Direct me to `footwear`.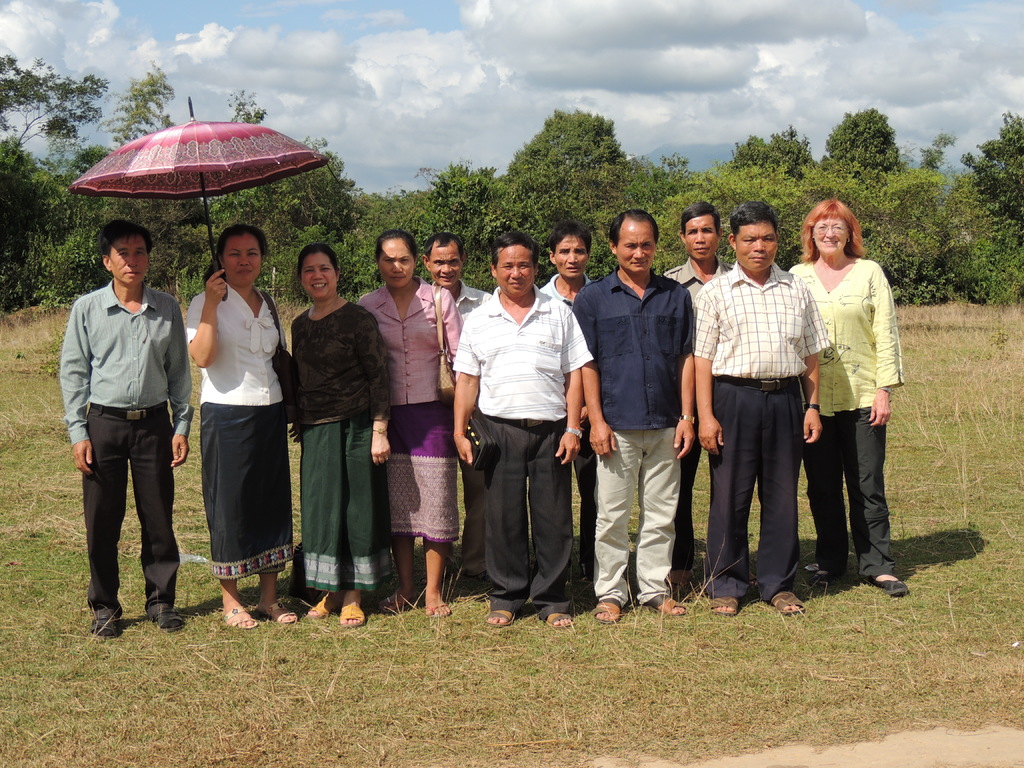
Direction: select_region(545, 616, 573, 631).
